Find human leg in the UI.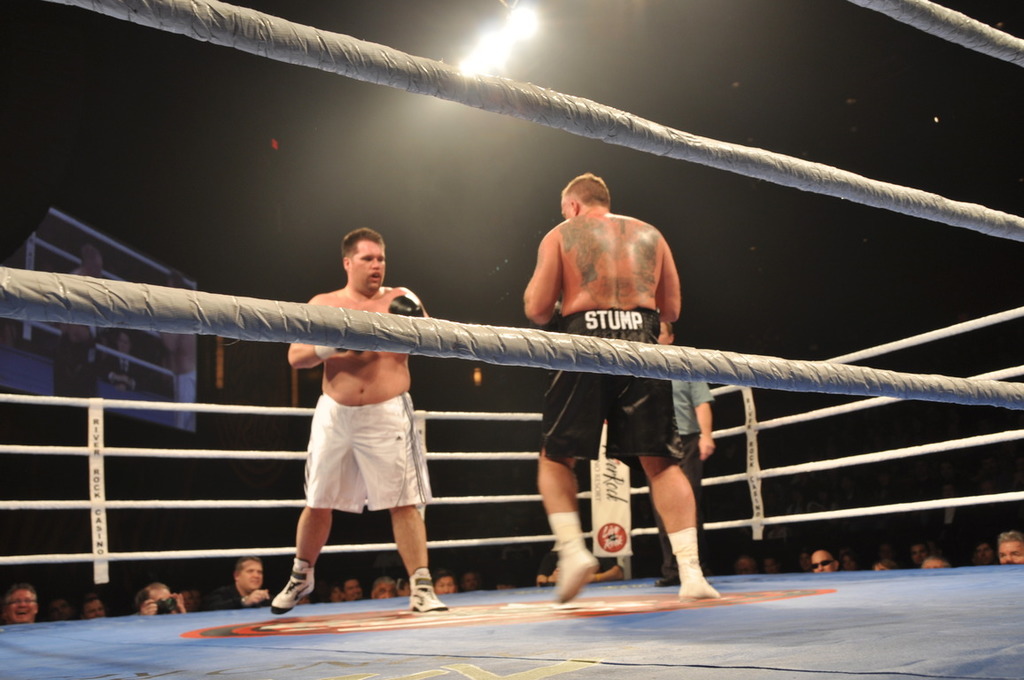
UI element at bbox=(633, 452, 720, 599).
